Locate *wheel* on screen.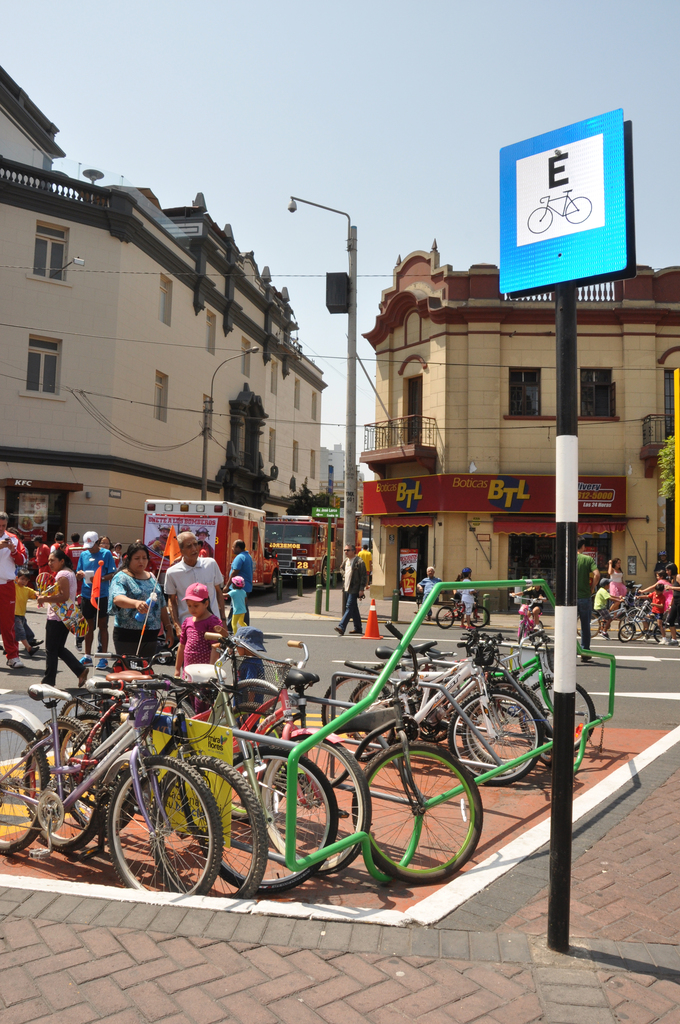
On screen at bbox=[517, 623, 525, 642].
